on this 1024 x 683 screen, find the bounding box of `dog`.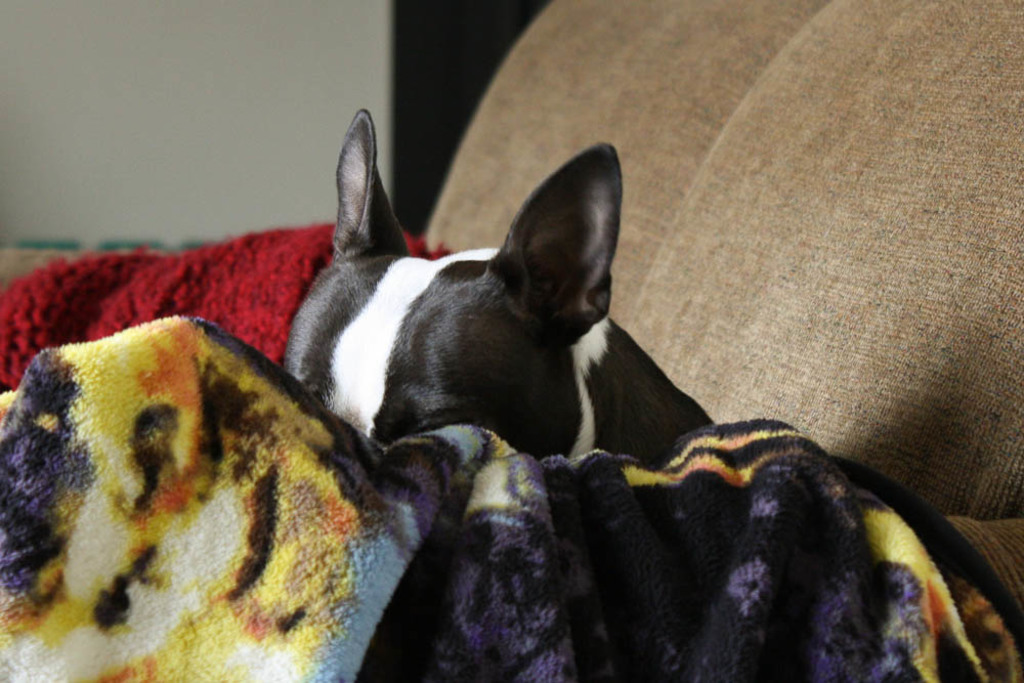
Bounding box: 280, 108, 722, 470.
